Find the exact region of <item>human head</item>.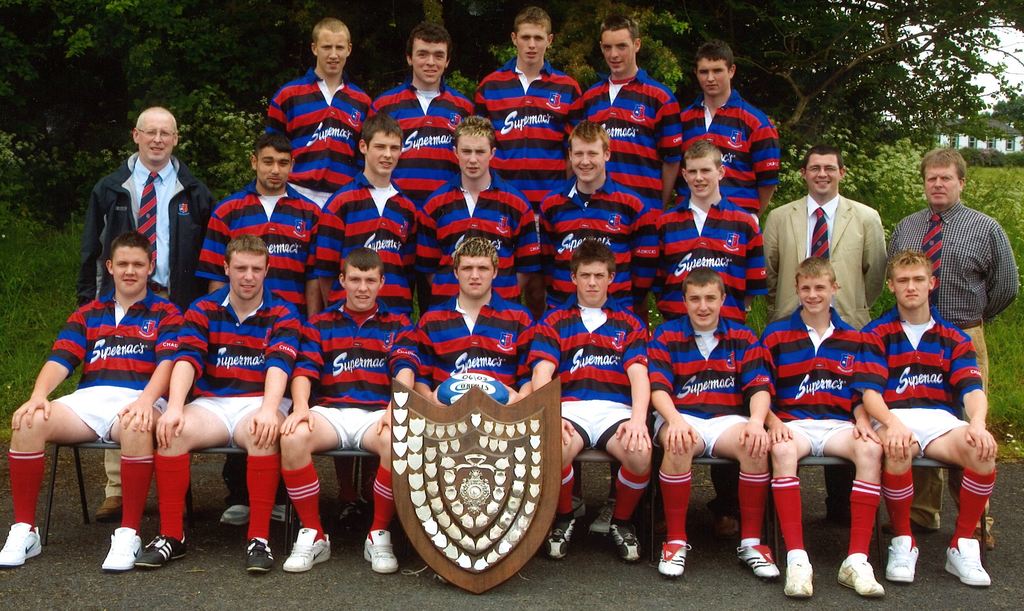
Exact region: (511, 6, 556, 66).
